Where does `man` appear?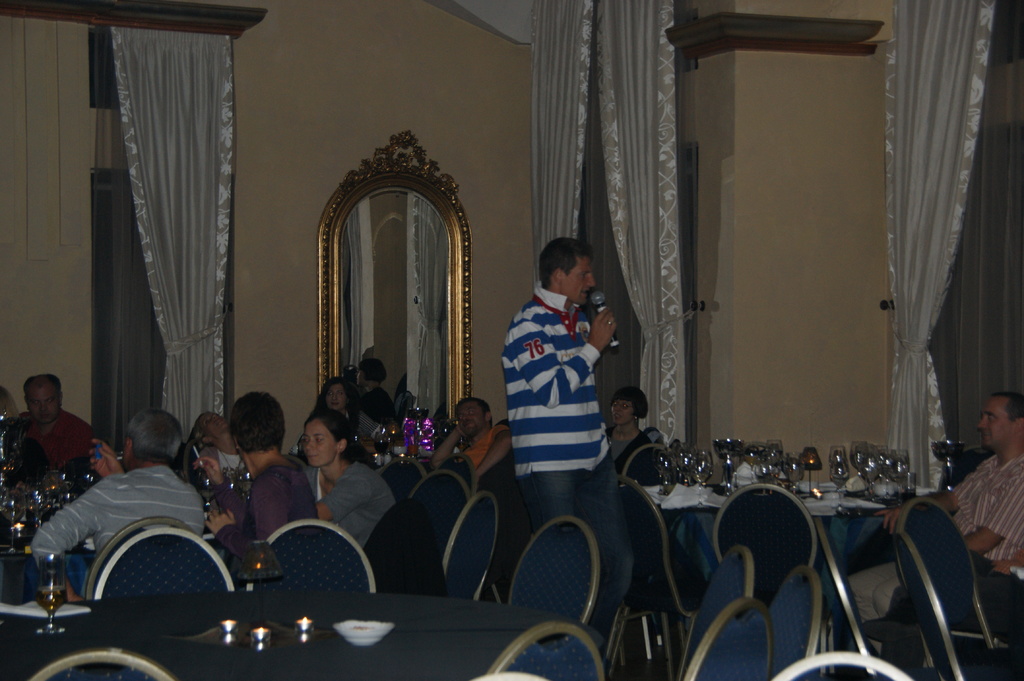
Appears at <bbox>26, 407, 212, 602</bbox>.
